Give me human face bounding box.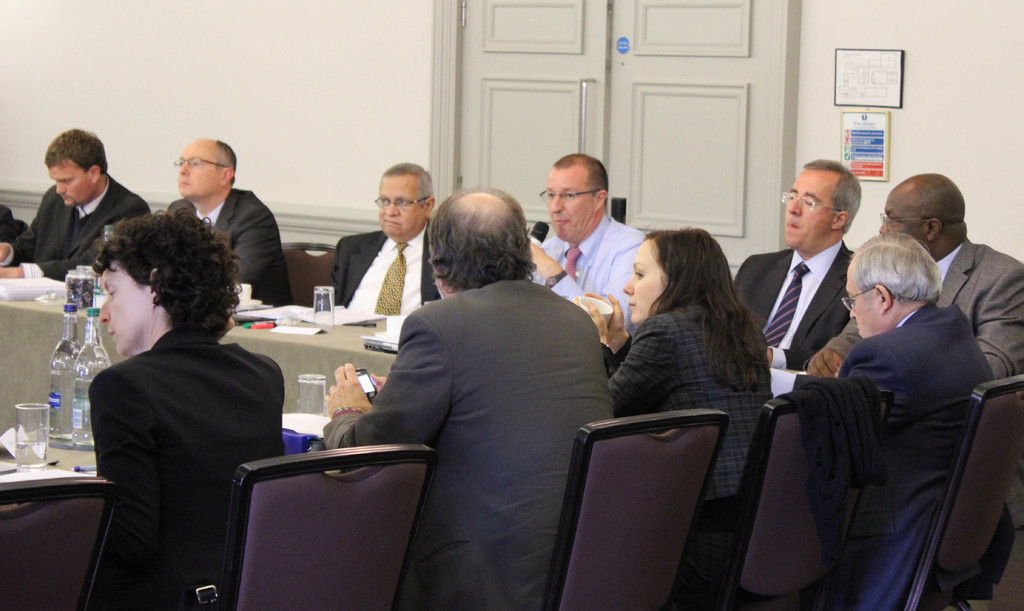
x1=844 y1=265 x2=885 y2=339.
